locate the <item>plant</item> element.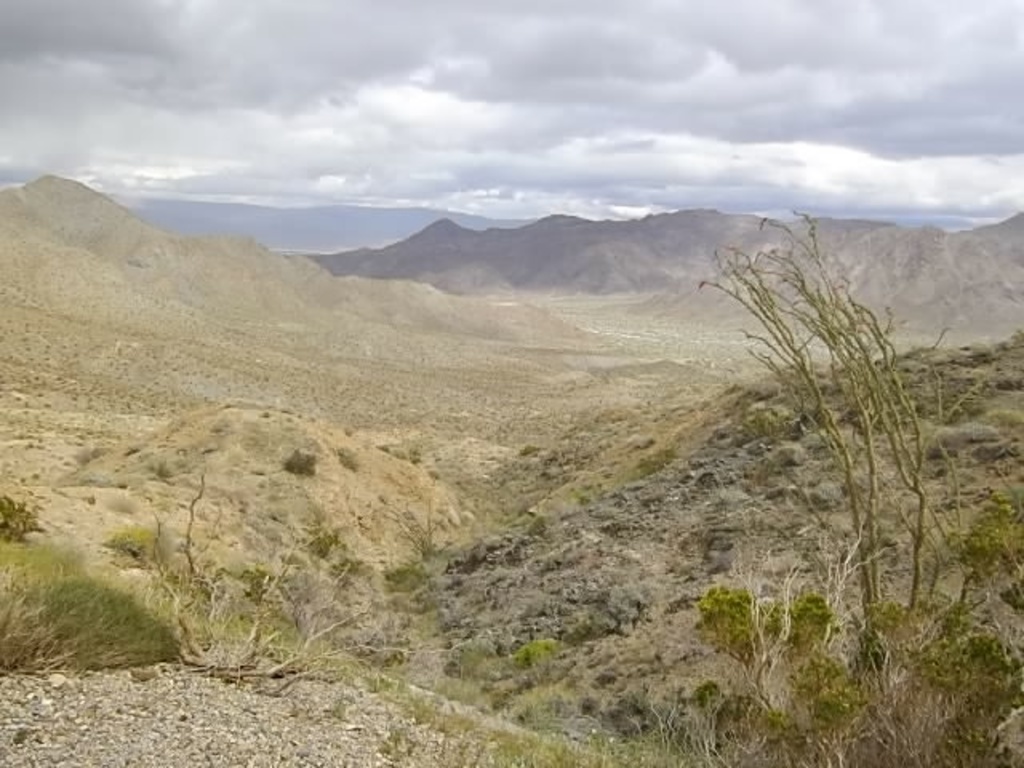
Element bbox: 334,443,357,475.
